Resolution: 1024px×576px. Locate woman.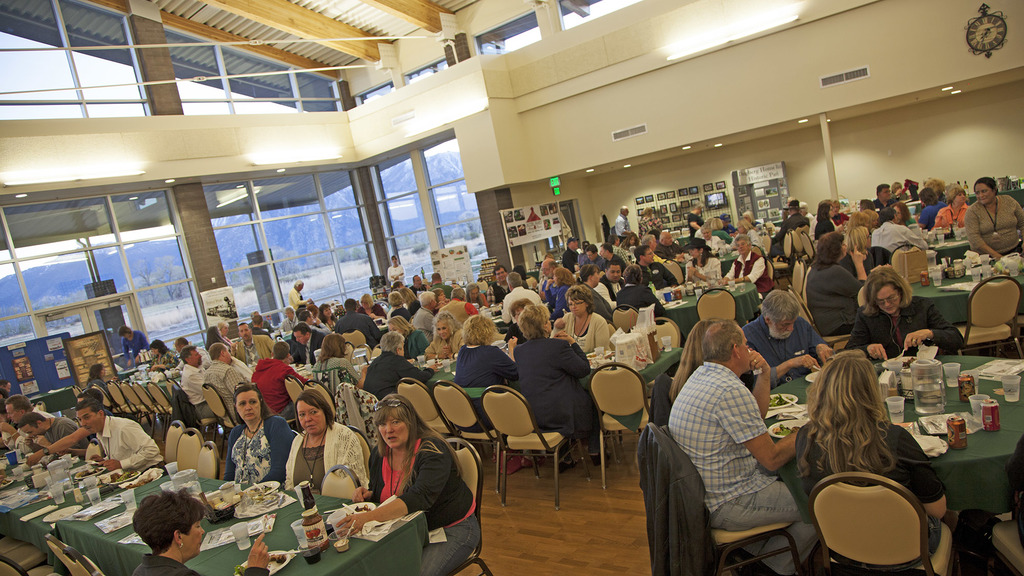
rect(782, 349, 944, 545).
